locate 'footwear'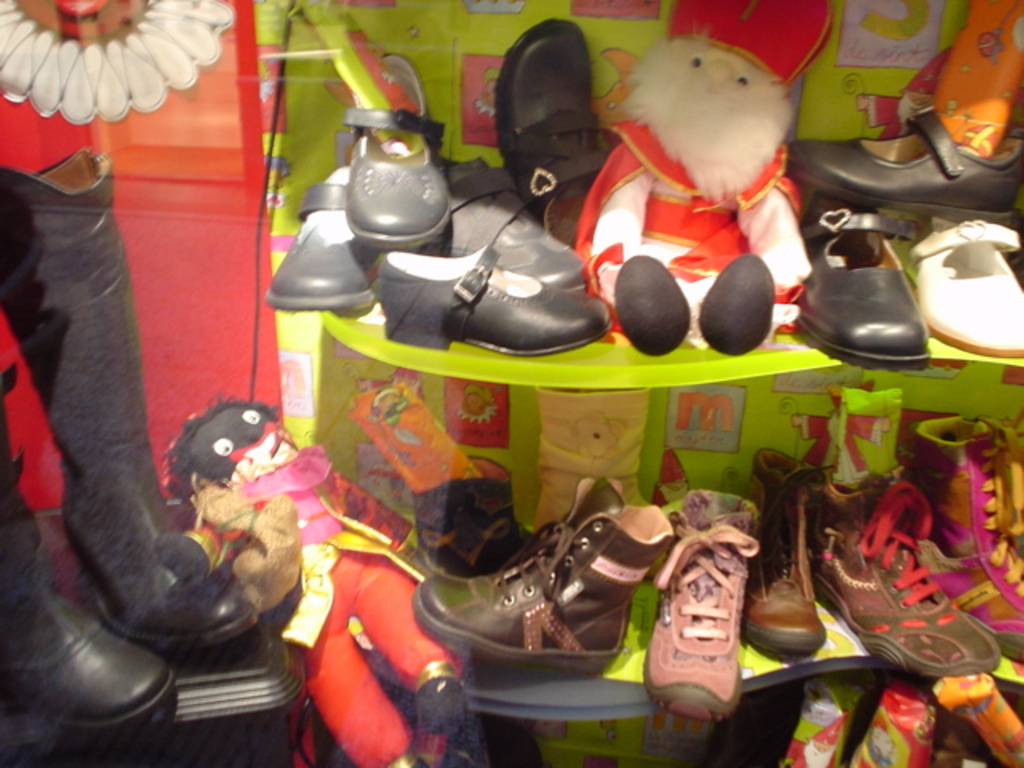
region(792, 104, 1022, 221)
